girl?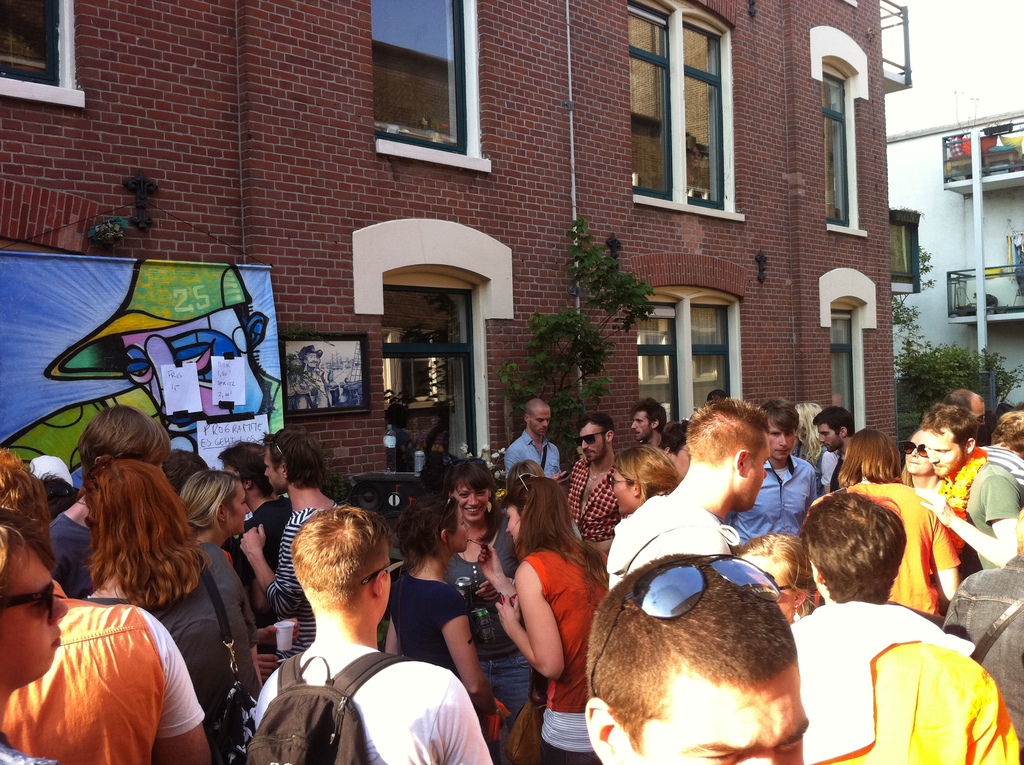
390/487/492/696
